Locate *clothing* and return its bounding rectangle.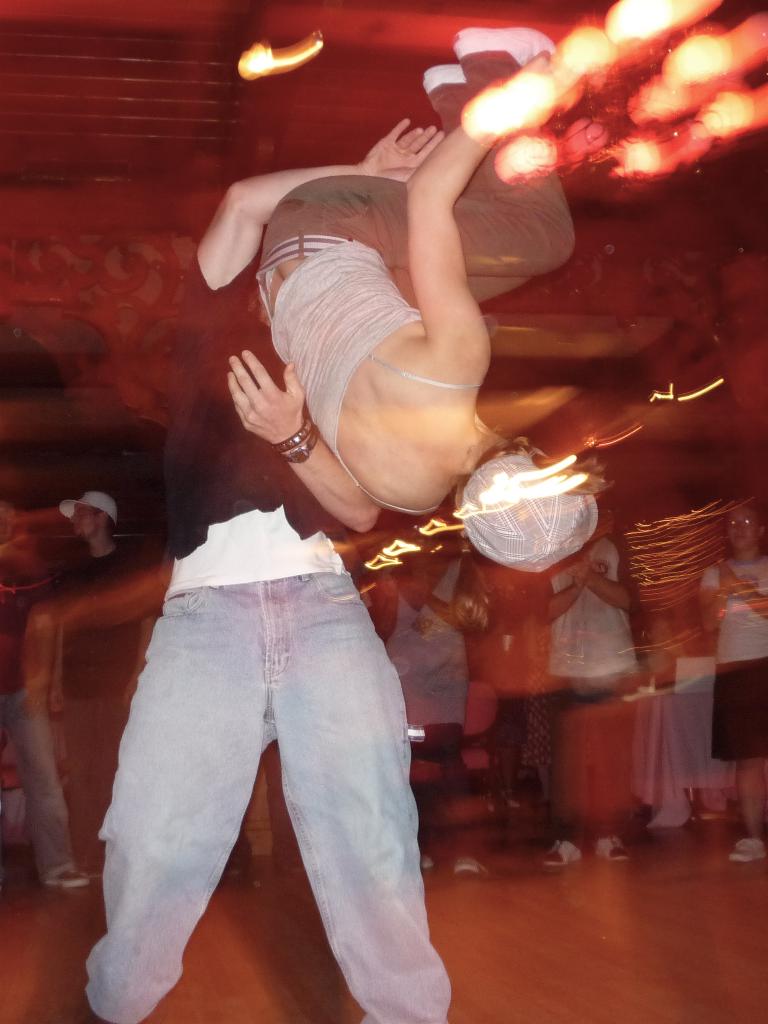
(698, 547, 767, 755).
